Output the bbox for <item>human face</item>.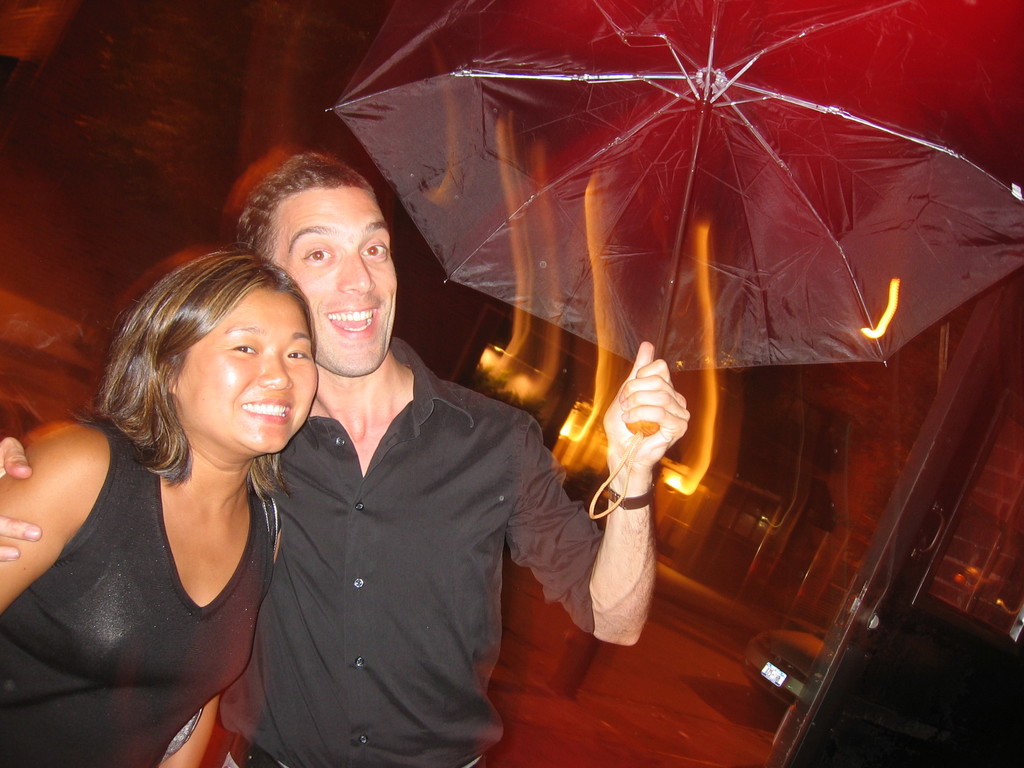
283,179,394,378.
